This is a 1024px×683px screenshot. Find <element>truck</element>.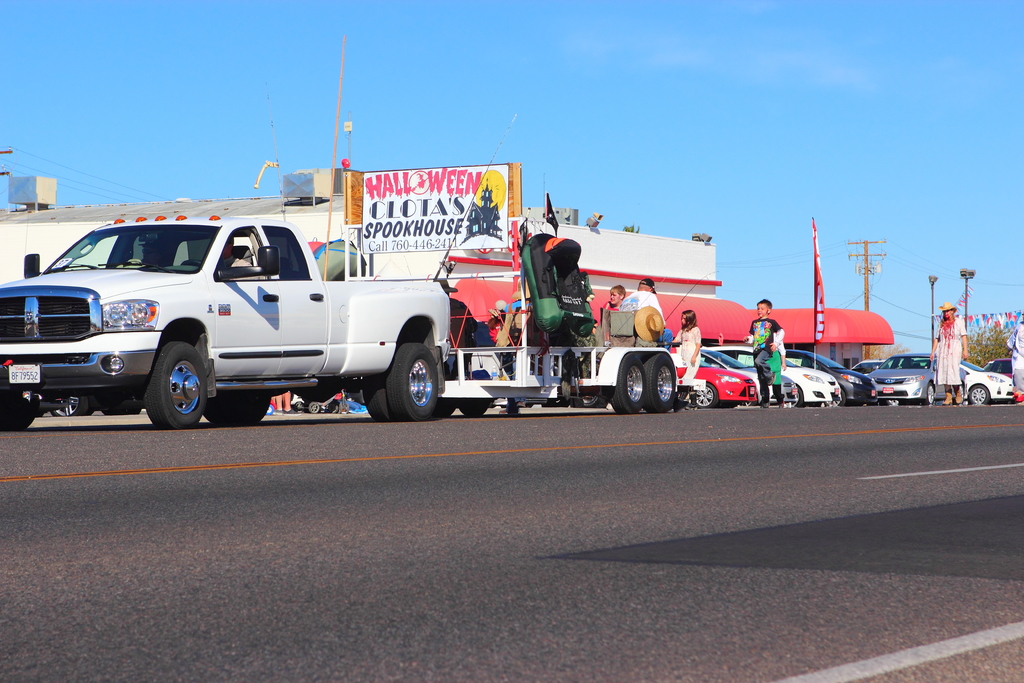
Bounding box: x1=0 y1=197 x2=483 y2=427.
